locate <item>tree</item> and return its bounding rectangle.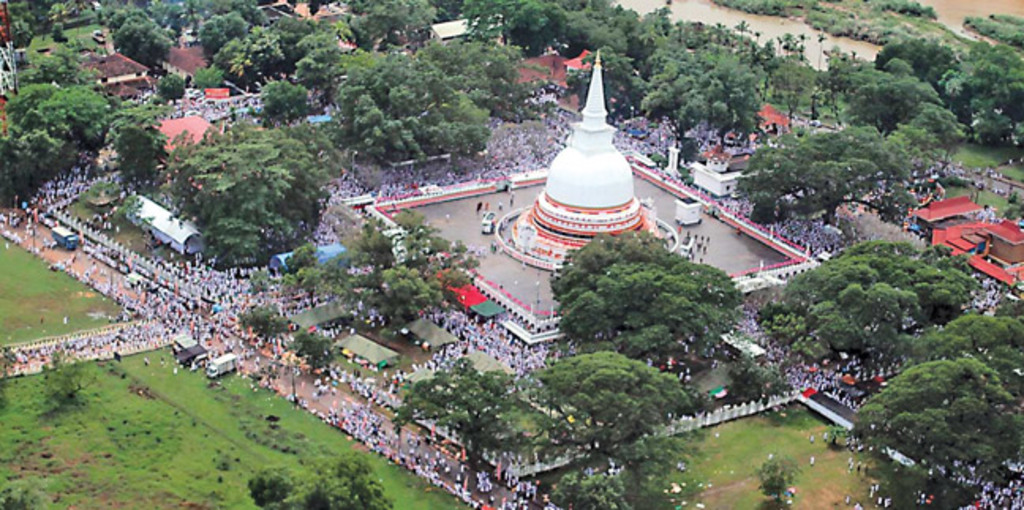
Rect(392, 355, 542, 502).
